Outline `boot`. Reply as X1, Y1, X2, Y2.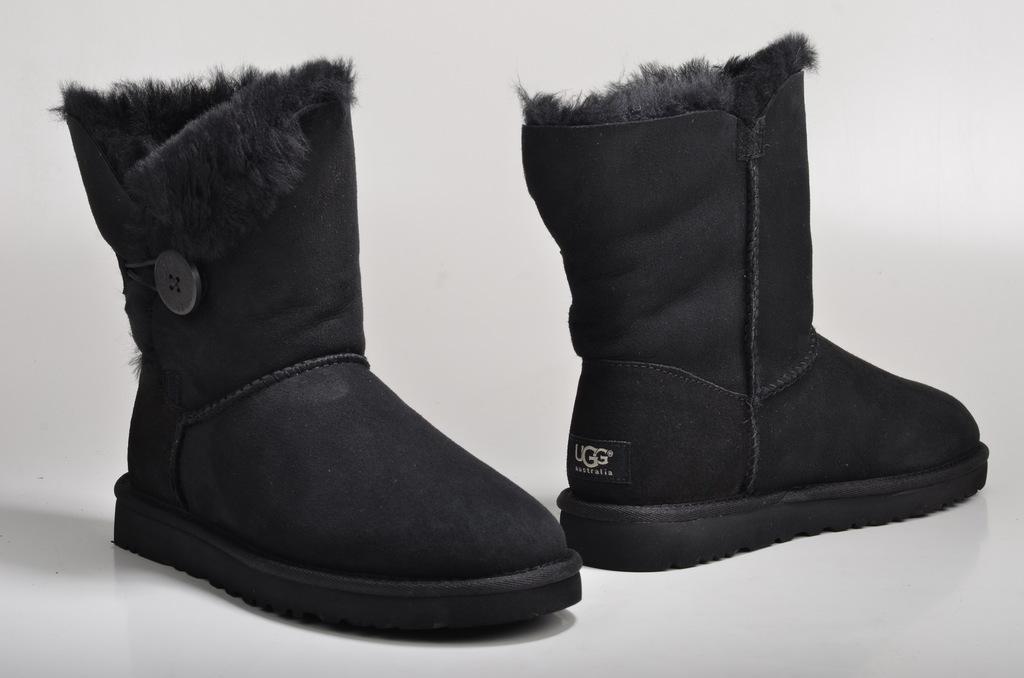
557, 28, 989, 575.
